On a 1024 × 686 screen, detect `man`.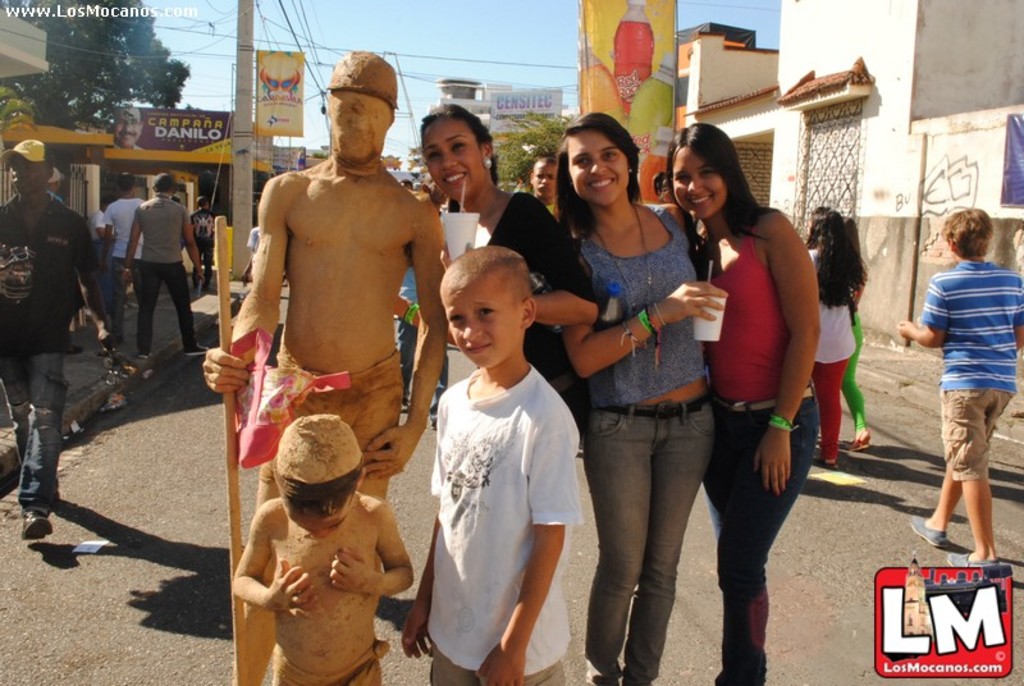
bbox=[114, 101, 143, 155].
